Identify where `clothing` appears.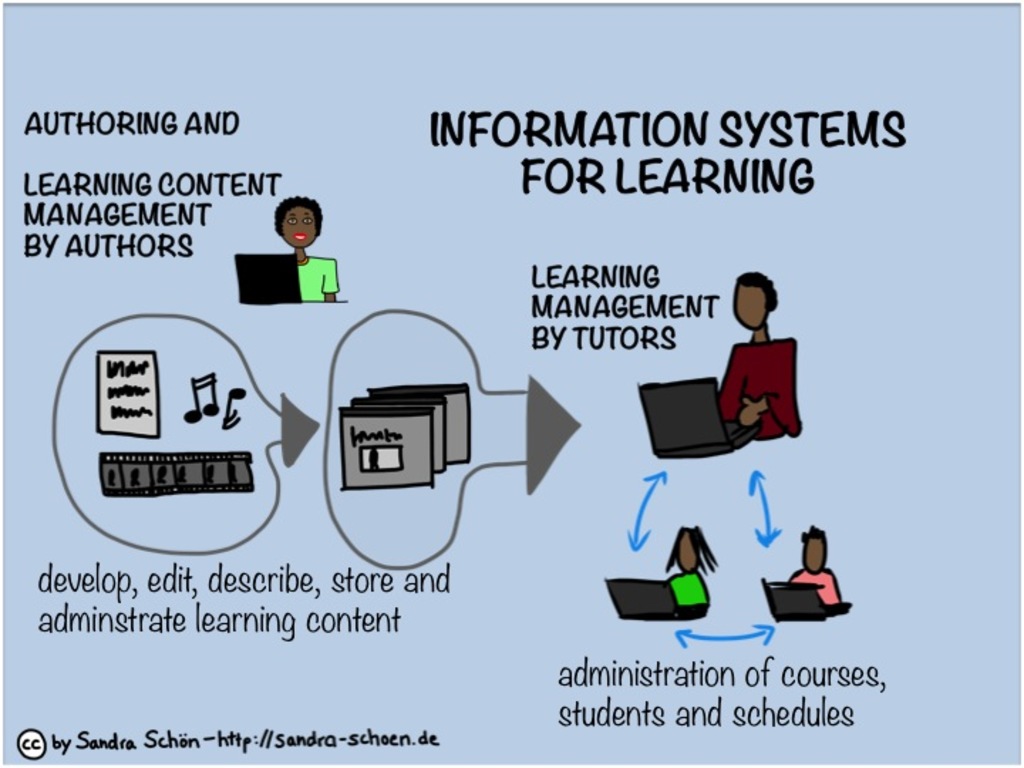
Appears at 778:563:853:616.
